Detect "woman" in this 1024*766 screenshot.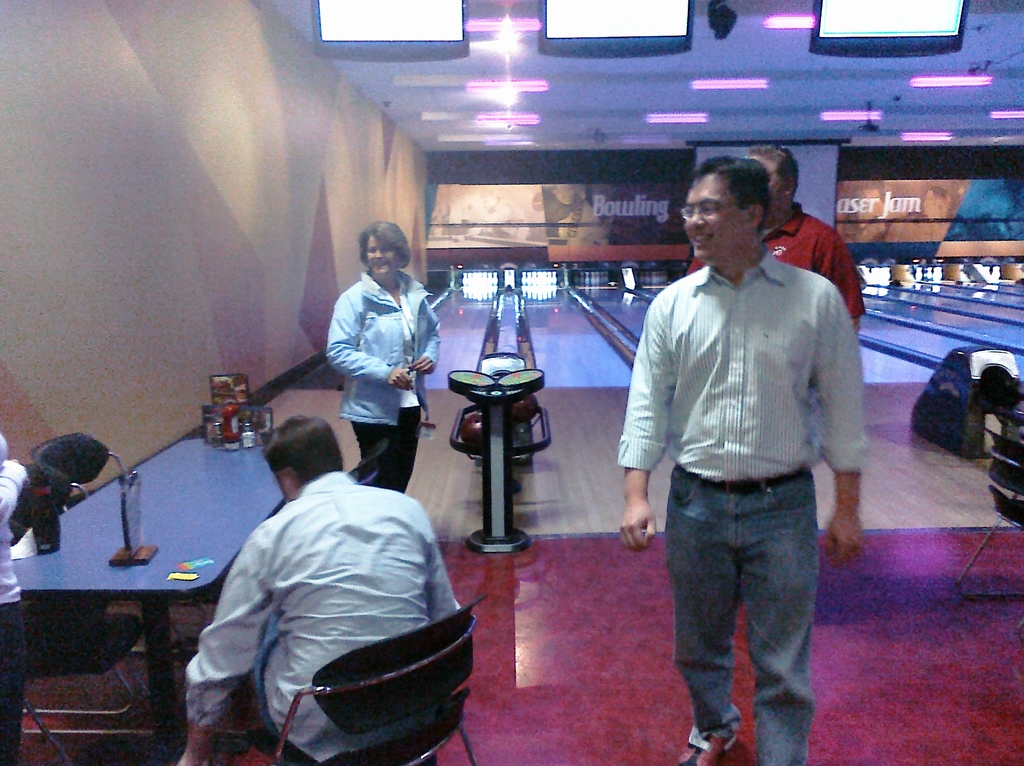
Detection: [314, 202, 439, 500].
